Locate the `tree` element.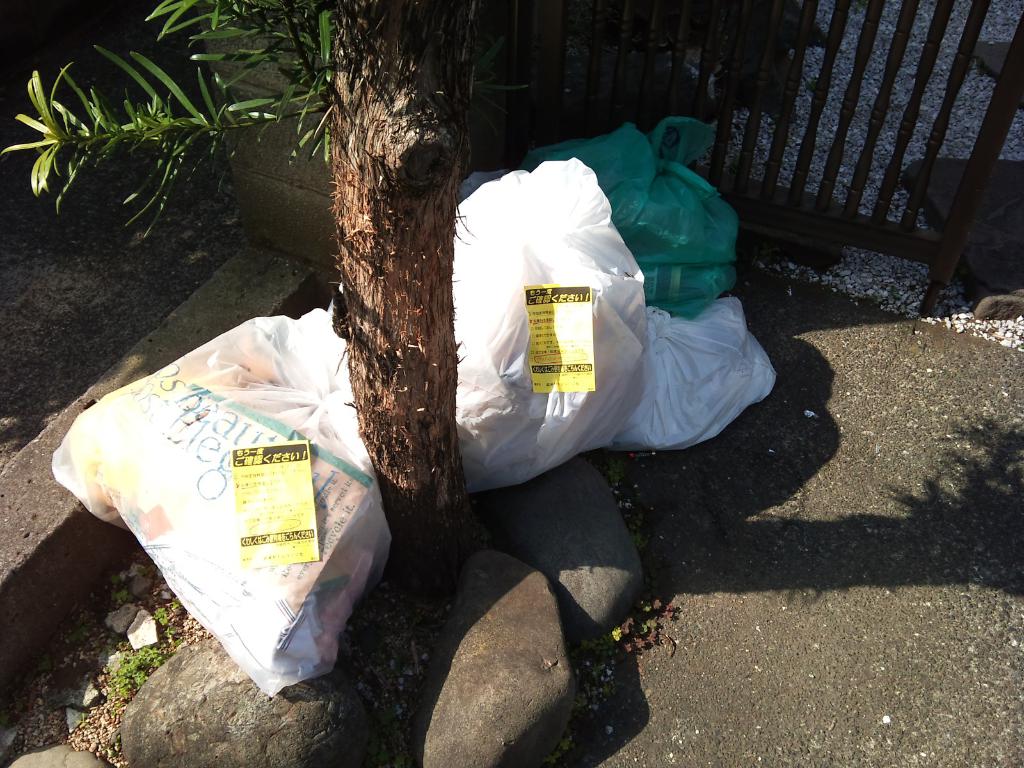
Element bbox: 0 0 492 606.
